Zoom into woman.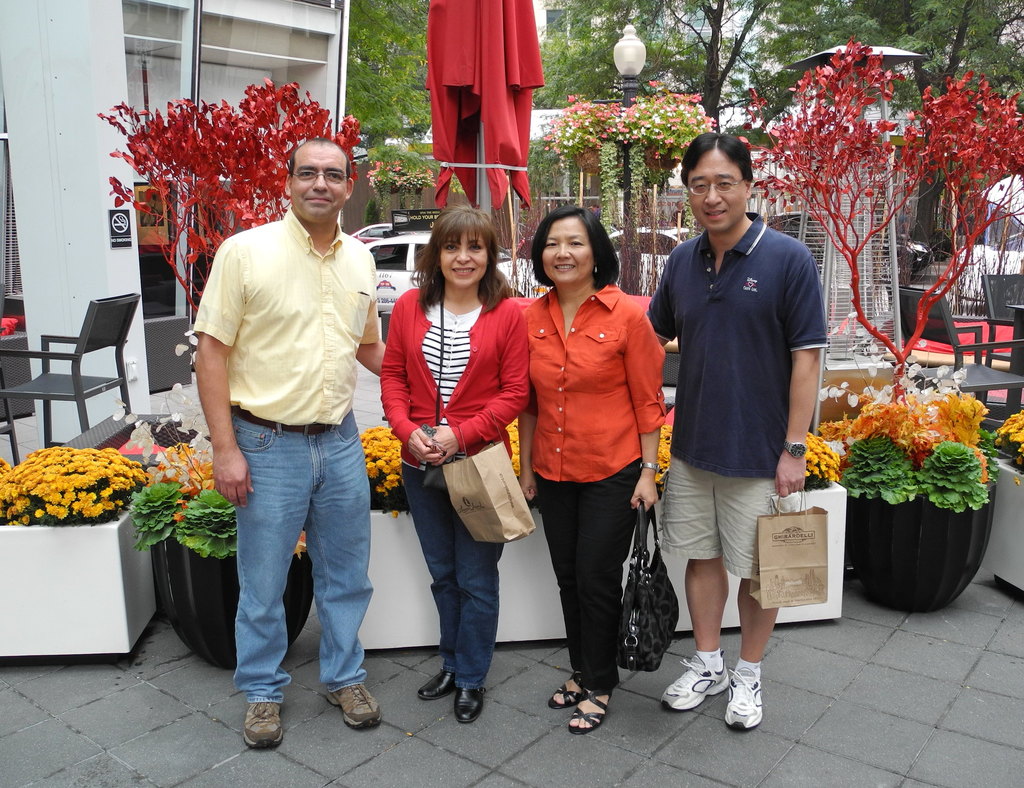
Zoom target: x1=507, y1=172, x2=662, y2=732.
